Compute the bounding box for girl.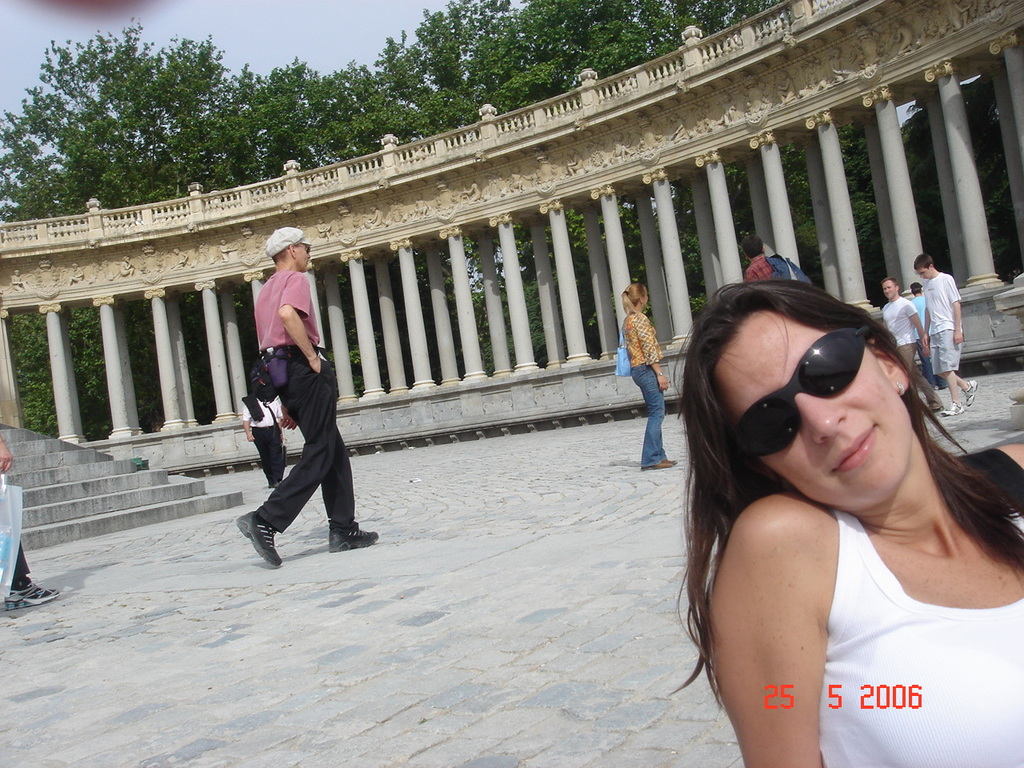
x1=672 y1=279 x2=1023 y2=767.
